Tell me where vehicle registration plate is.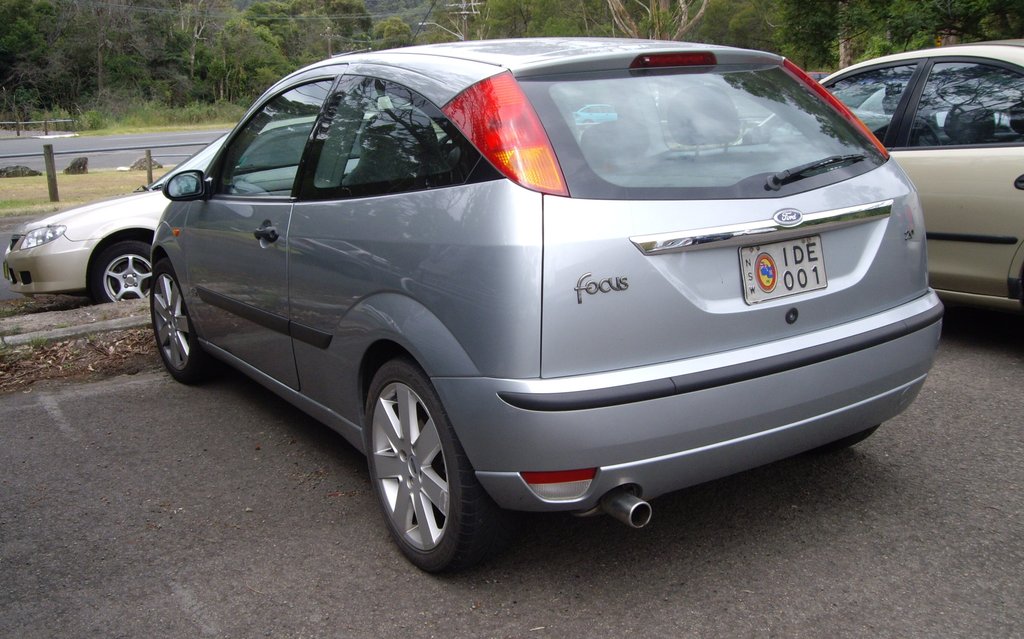
vehicle registration plate is at bbox=(738, 237, 829, 306).
